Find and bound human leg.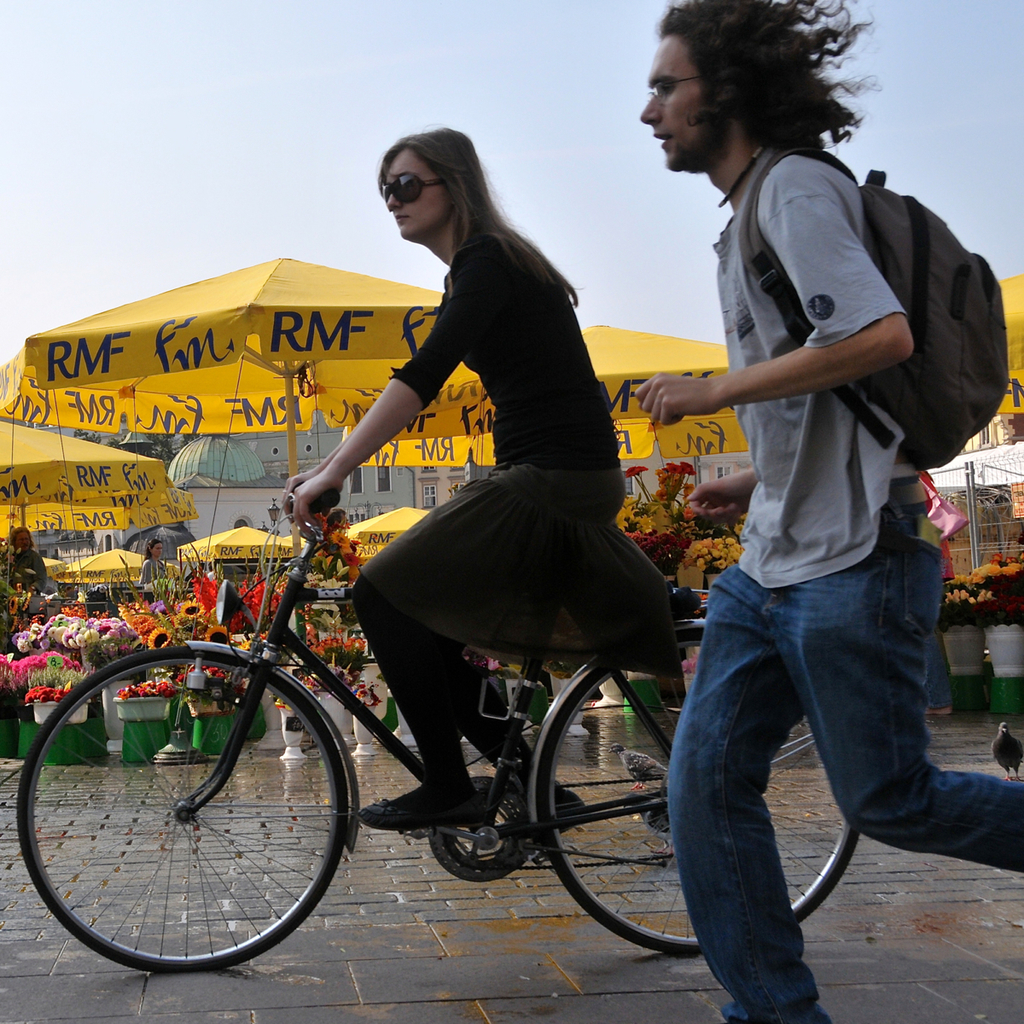
Bound: crop(660, 557, 832, 1023).
